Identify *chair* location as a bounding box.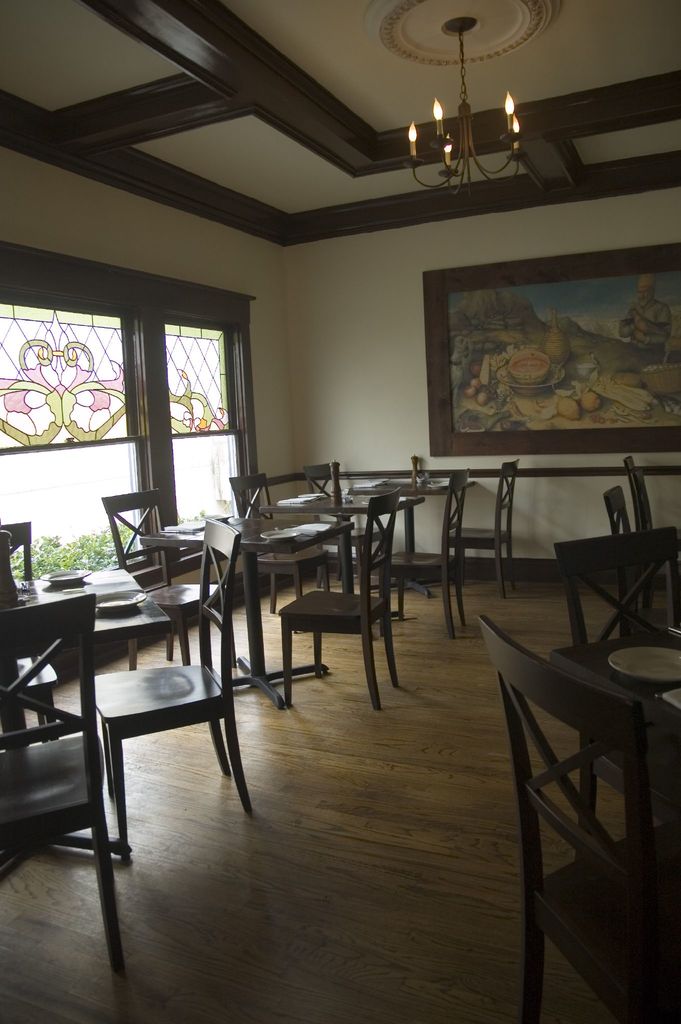
<bbox>359, 468, 473, 643</bbox>.
